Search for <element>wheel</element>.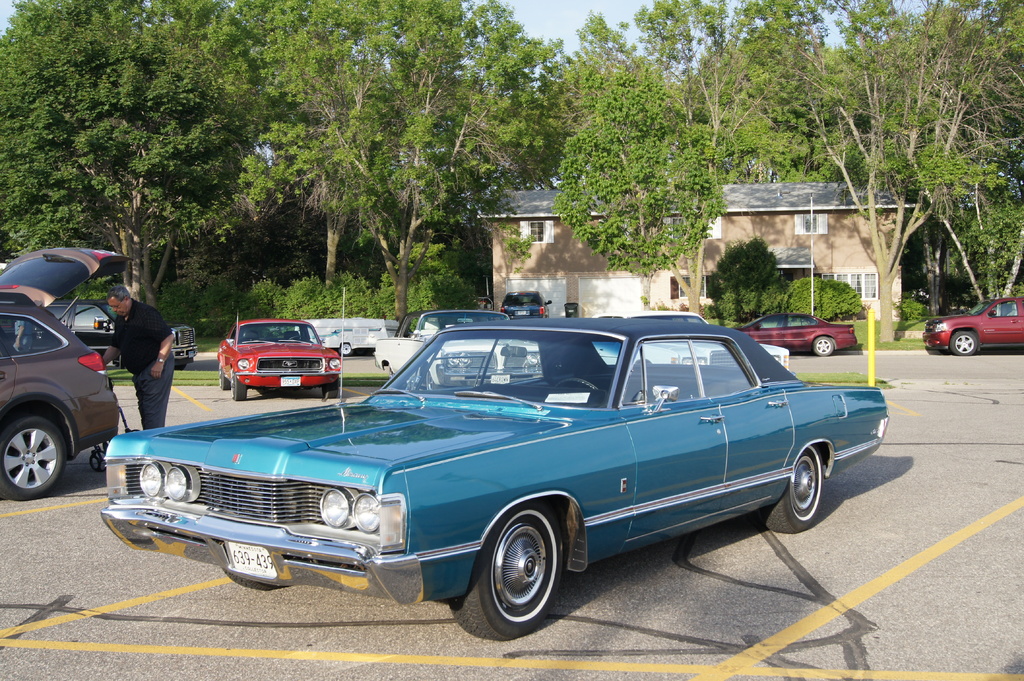
Found at region(390, 366, 397, 378).
